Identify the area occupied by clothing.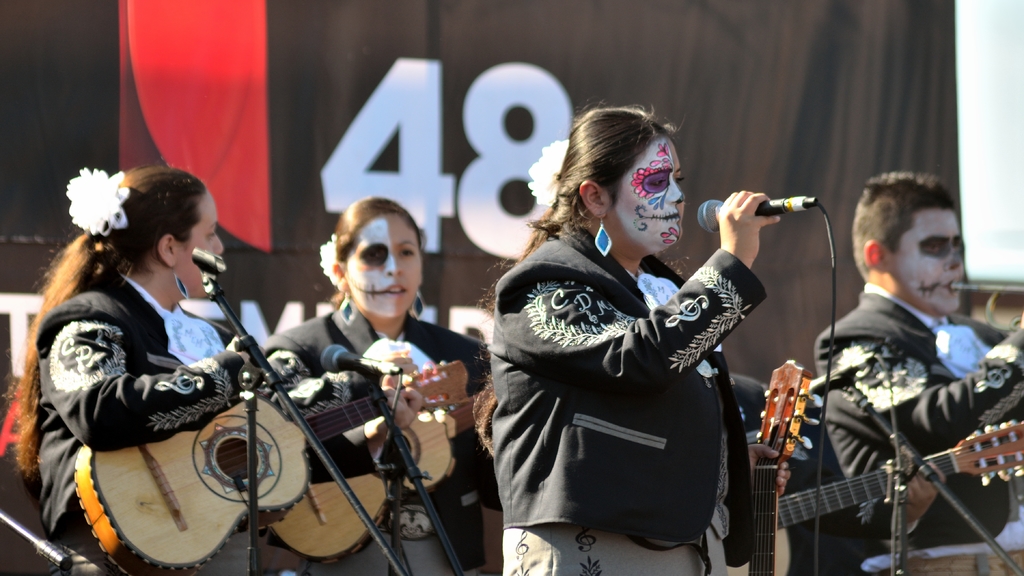
Area: [815, 288, 1023, 575].
